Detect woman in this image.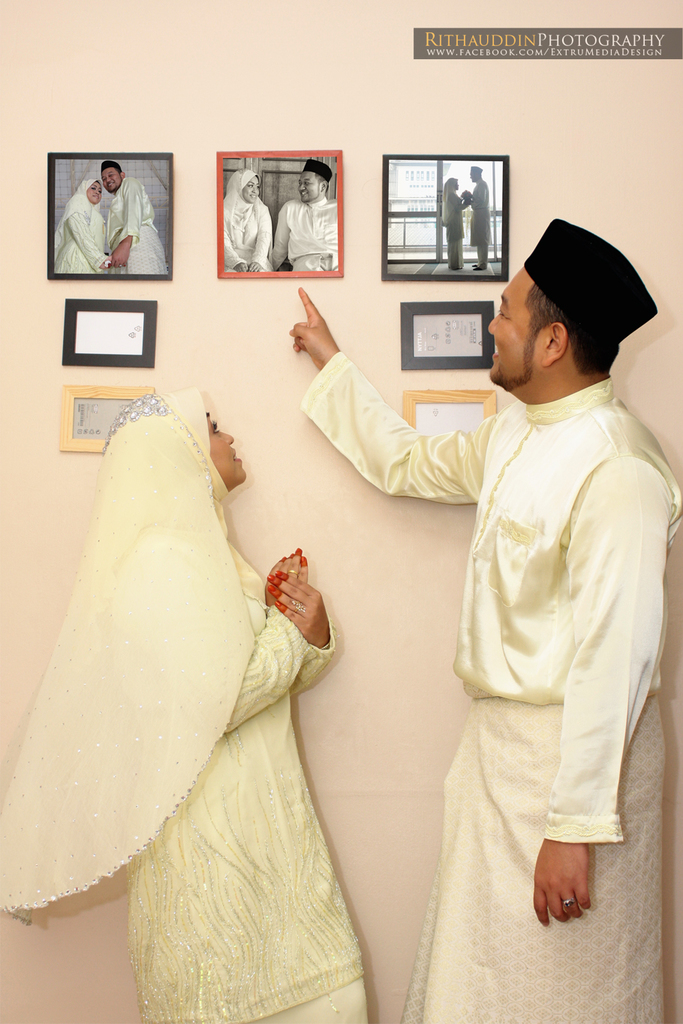
Detection: BBox(219, 166, 275, 269).
